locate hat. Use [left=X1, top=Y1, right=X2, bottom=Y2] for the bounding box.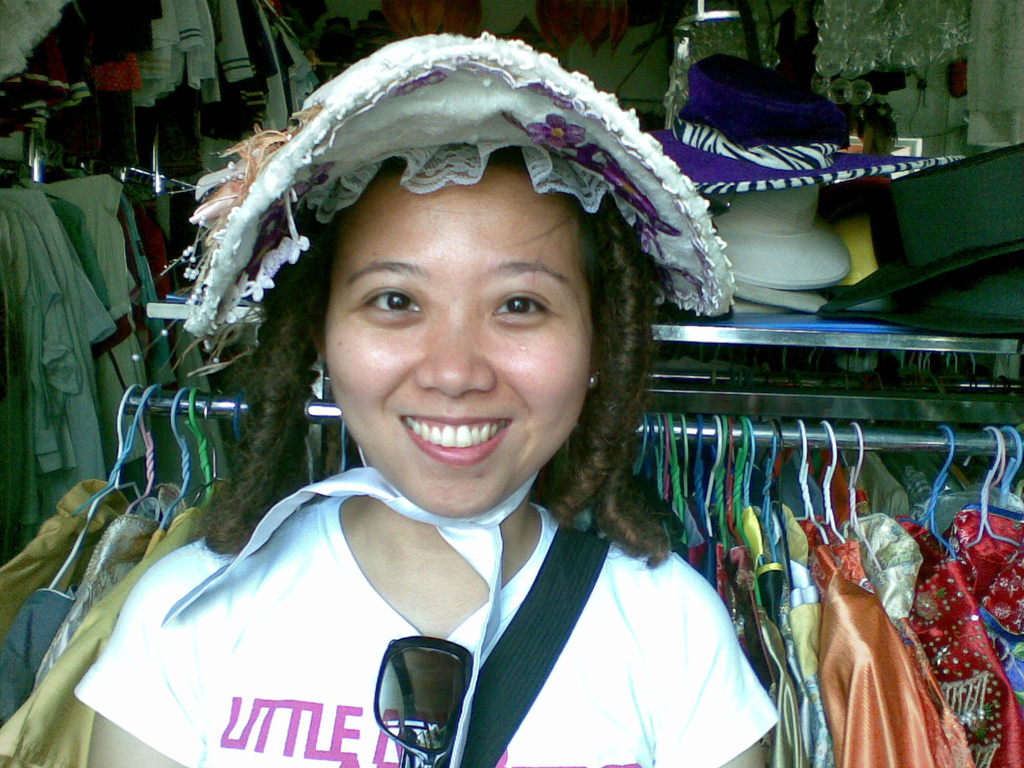
[left=648, top=52, right=963, bottom=188].
